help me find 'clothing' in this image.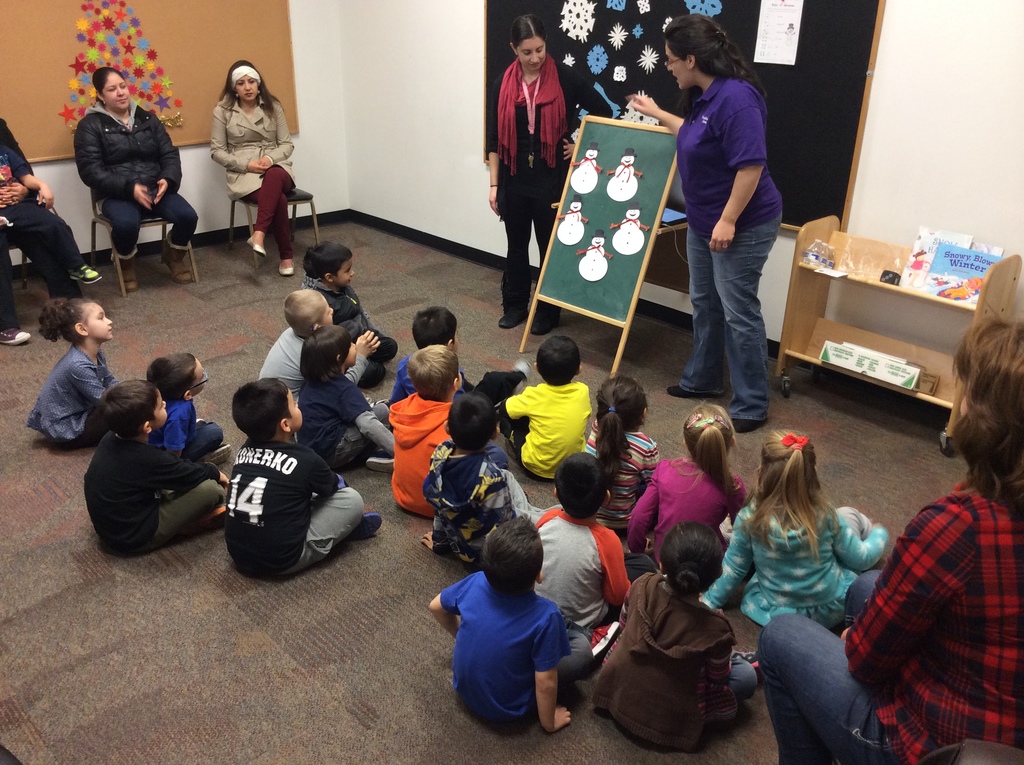
Found it: region(484, 49, 611, 306).
